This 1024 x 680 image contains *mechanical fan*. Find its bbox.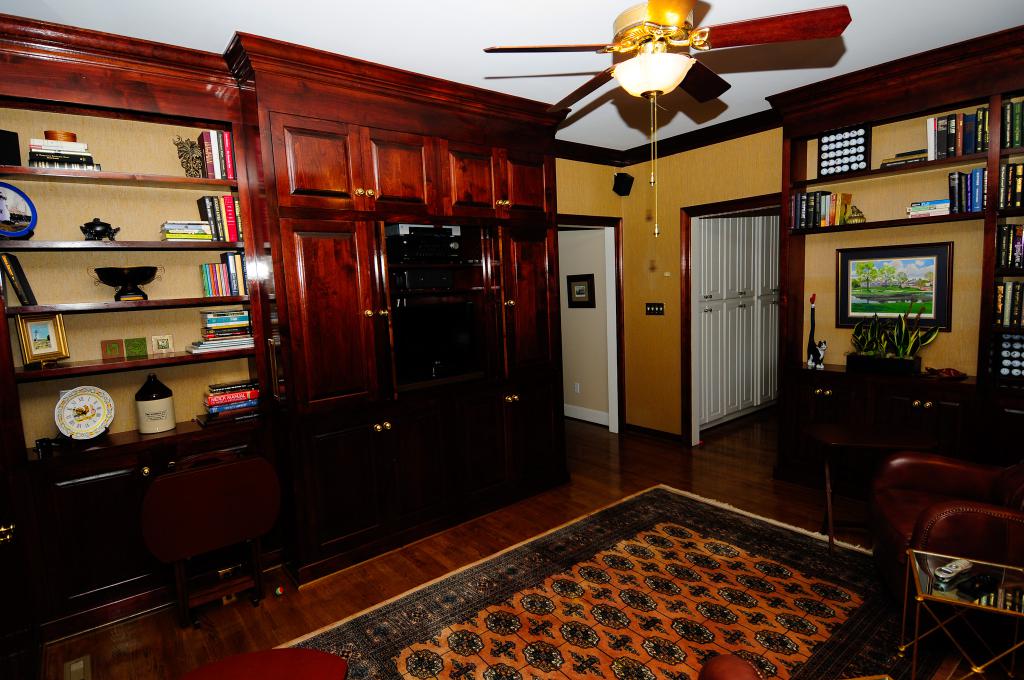
bbox=(484, 0, 850, 234).
